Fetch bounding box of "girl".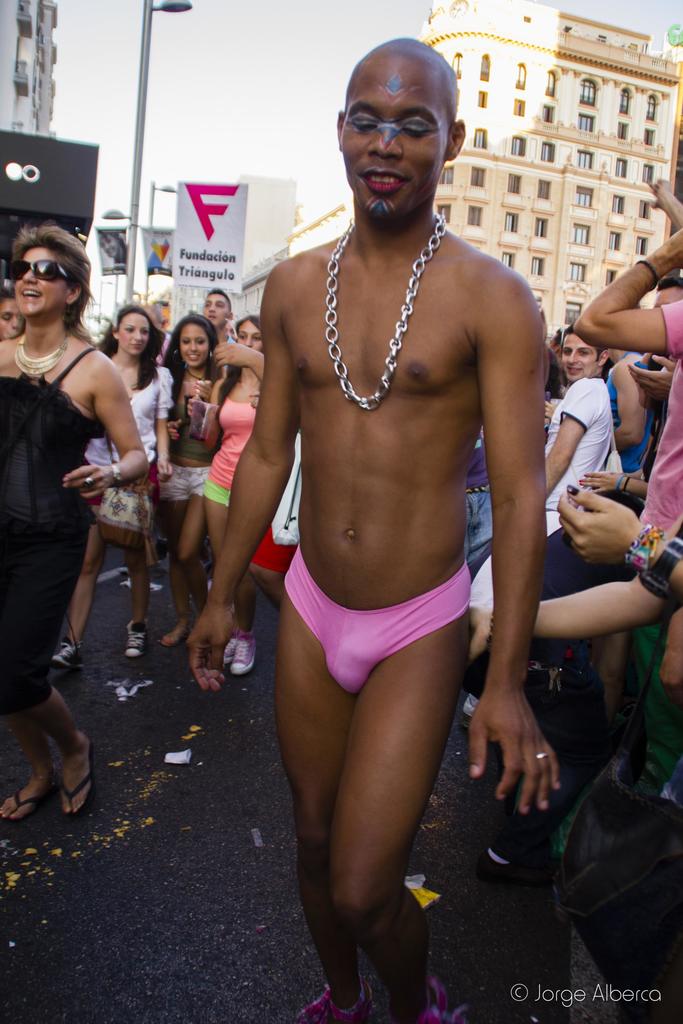
Bbox: (197,314,269,672).
